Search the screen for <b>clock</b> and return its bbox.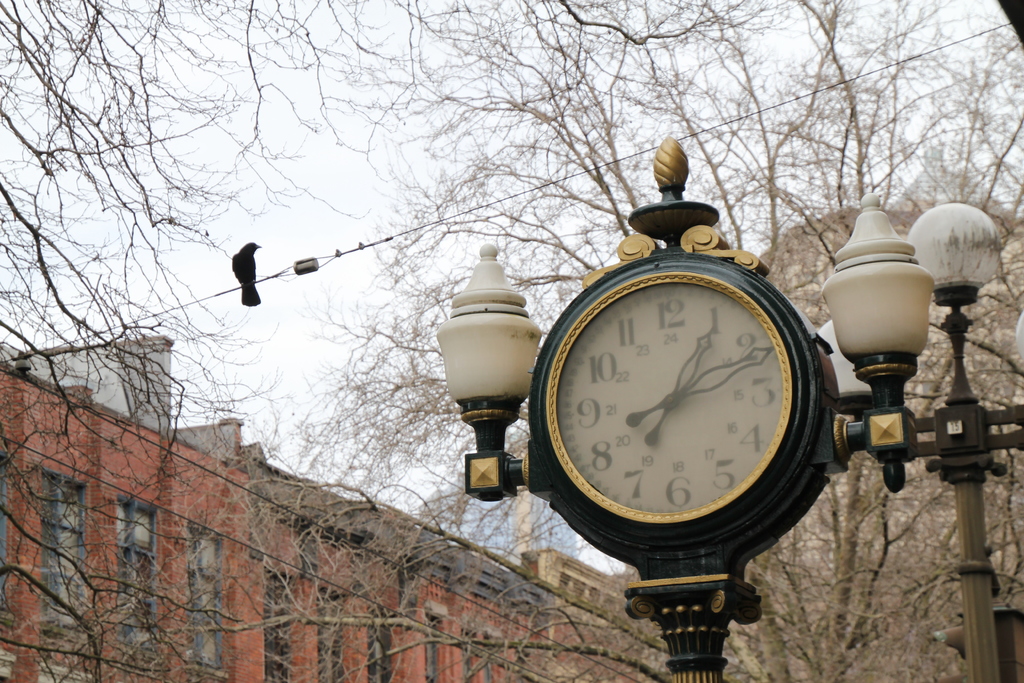
Found: 531, 254, 867, 611.
